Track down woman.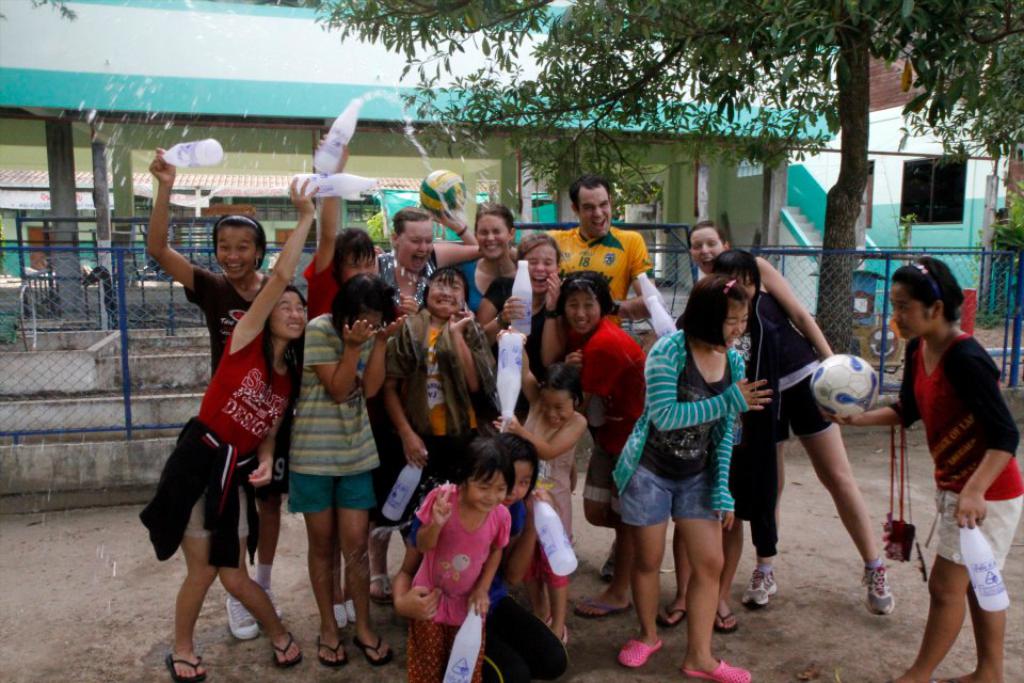
Tracked to 364,200,477,316.
